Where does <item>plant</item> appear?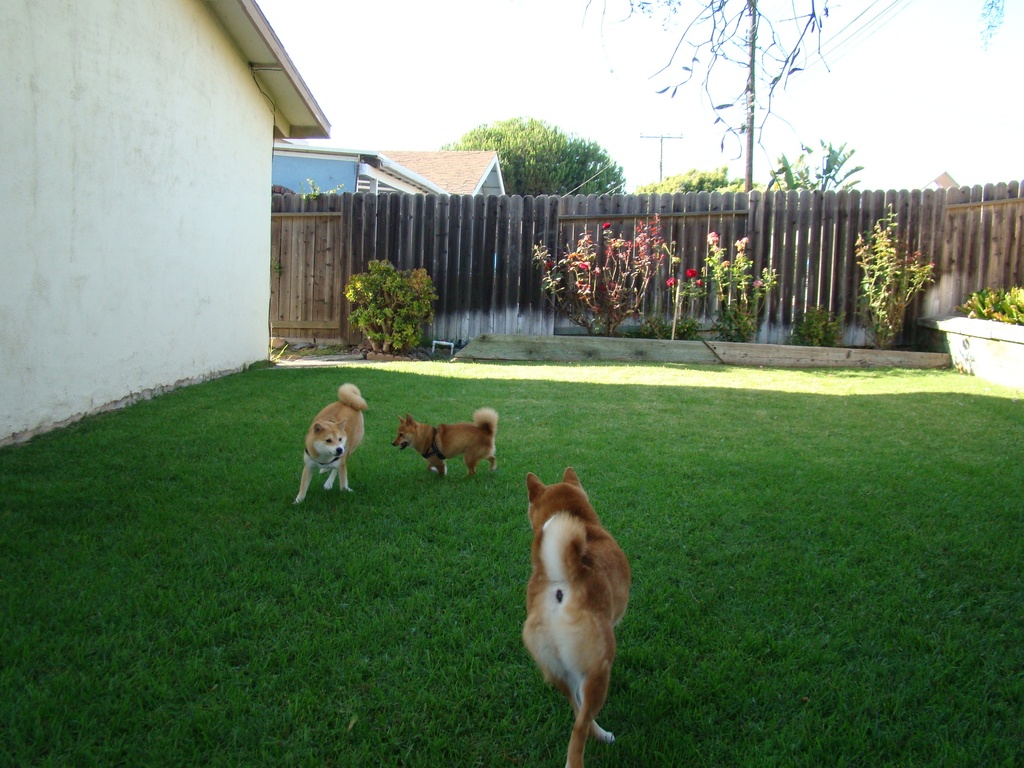
Appears at (950,278,1023,327).
